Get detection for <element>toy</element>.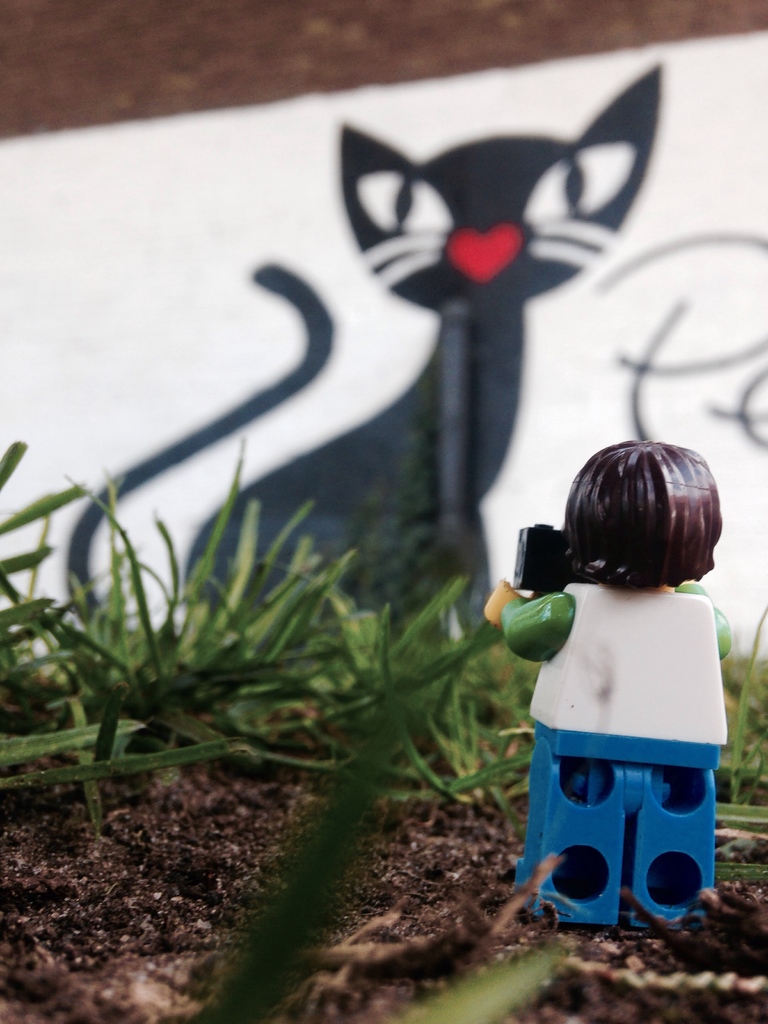
Detection: Rect(488, 433, 733, 943).
